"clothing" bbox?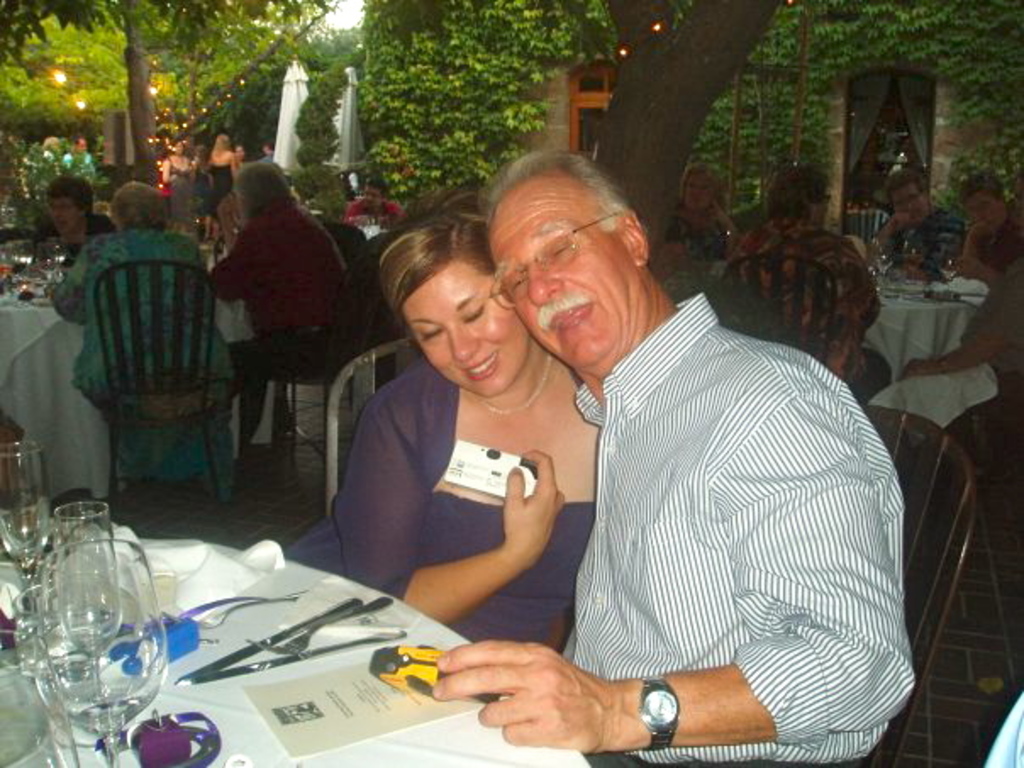
[x1=32, y1=215, x2=114, y2=271]
